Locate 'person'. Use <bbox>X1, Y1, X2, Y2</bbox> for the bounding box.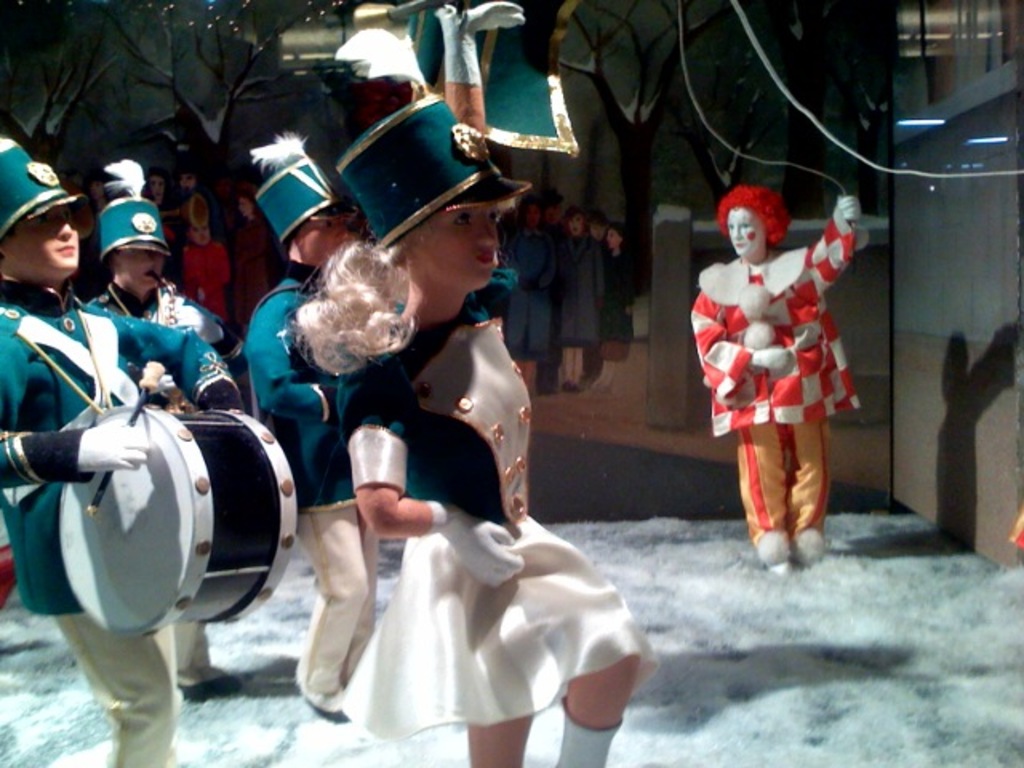
<bbox>549, 200, 602, 389</bbox>.
